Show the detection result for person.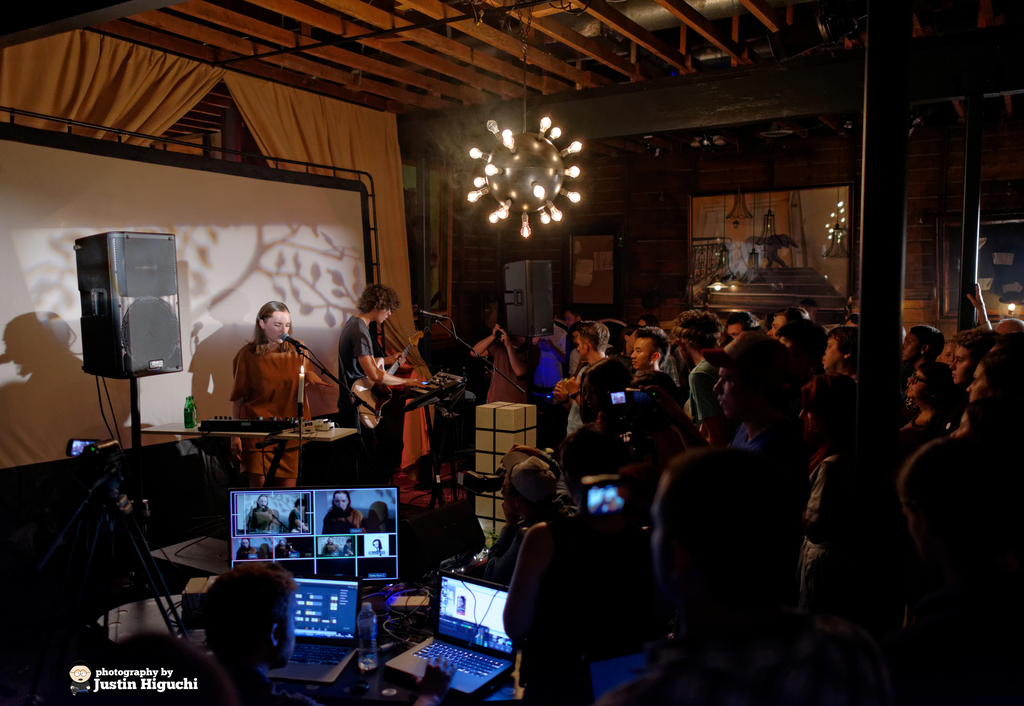
bbox=(322, 266, 407, 491).
